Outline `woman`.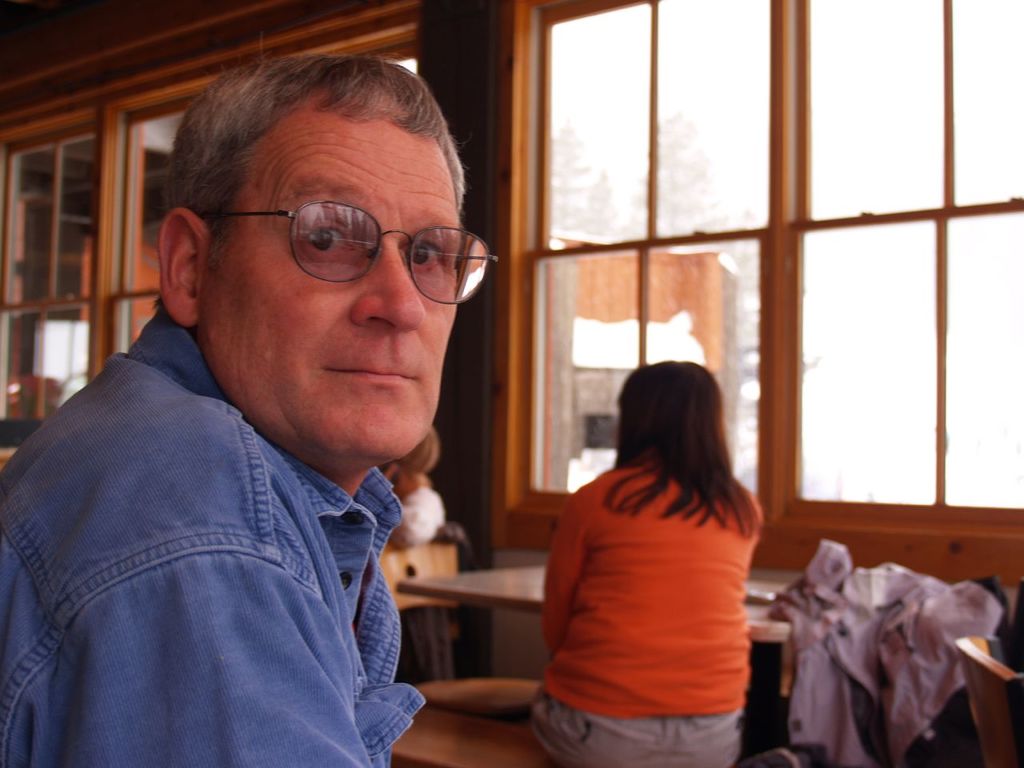
Outline: 528,341,786,754.
